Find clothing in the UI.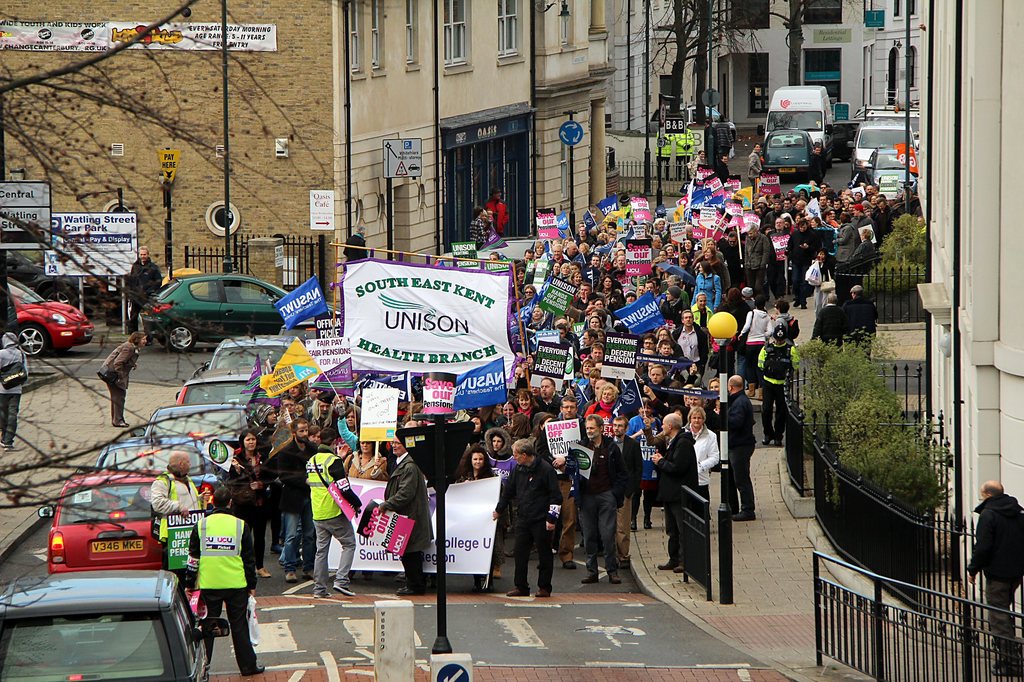
UI element at BBox(672, 319, 708, 360).
